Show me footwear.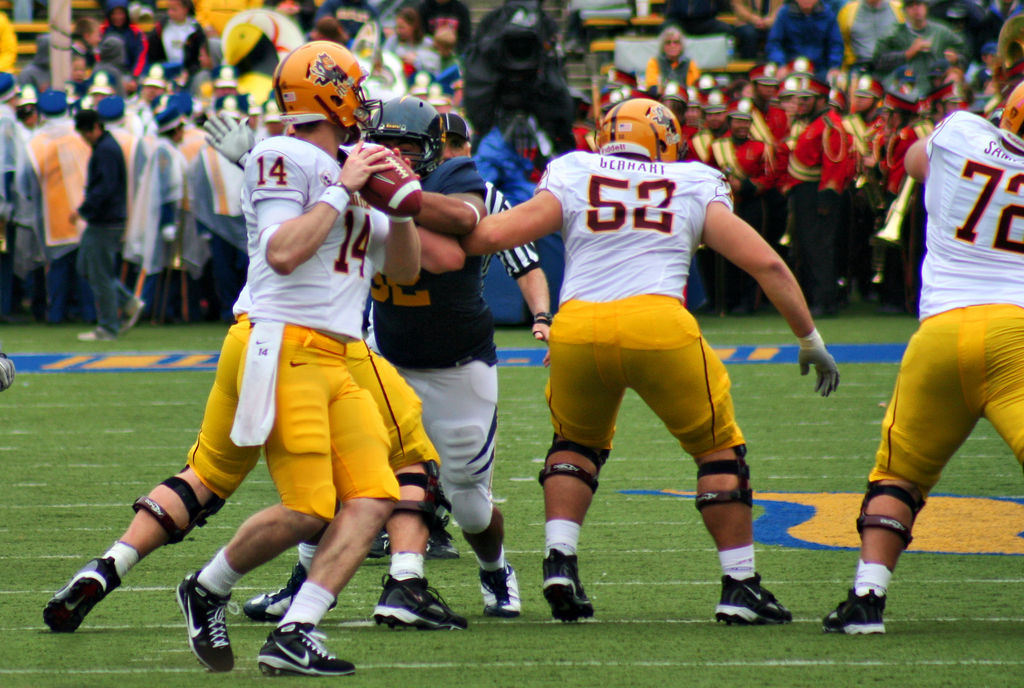
footwear is here: 240 560 337 624.
